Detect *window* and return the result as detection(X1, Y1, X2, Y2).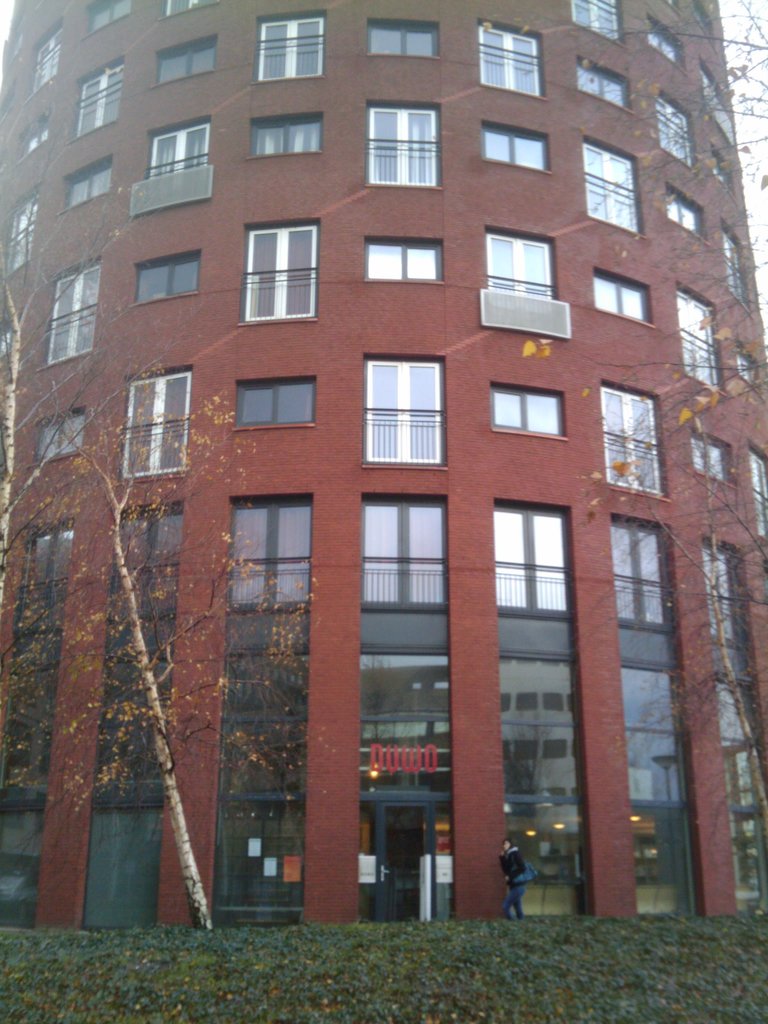
detection(712, 142, 732, 189).
